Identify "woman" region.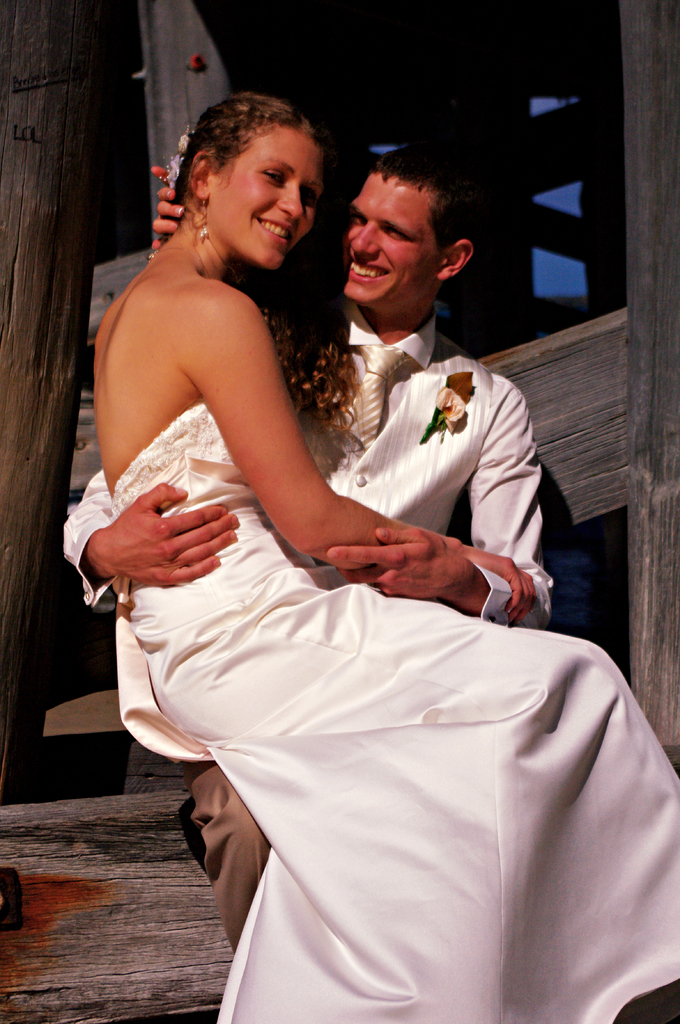
Region: box(95, 84, 679, 1023).
